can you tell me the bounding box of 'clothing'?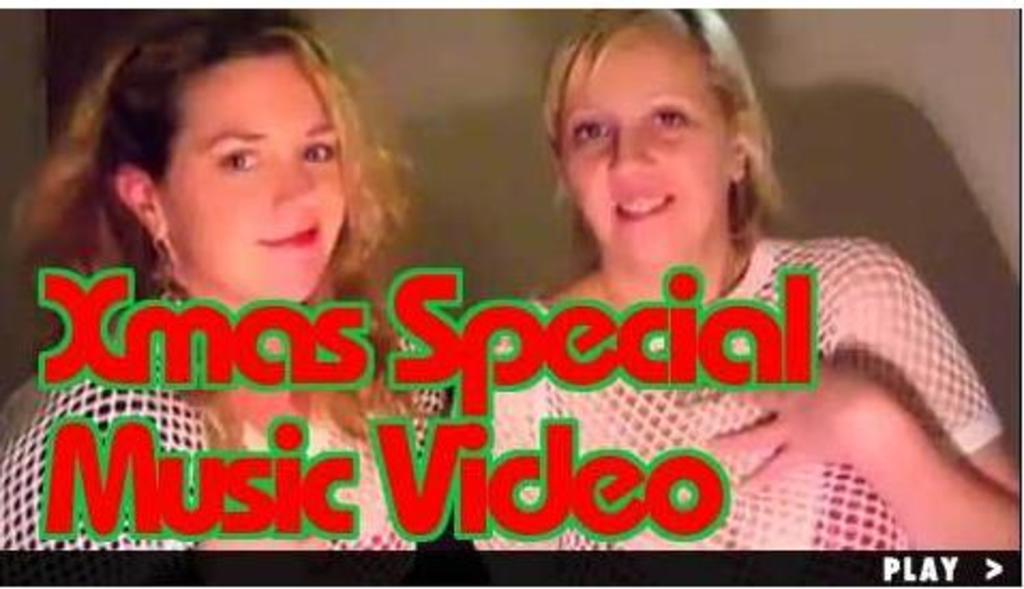
bbox=[416, 223, 1013, 553].
